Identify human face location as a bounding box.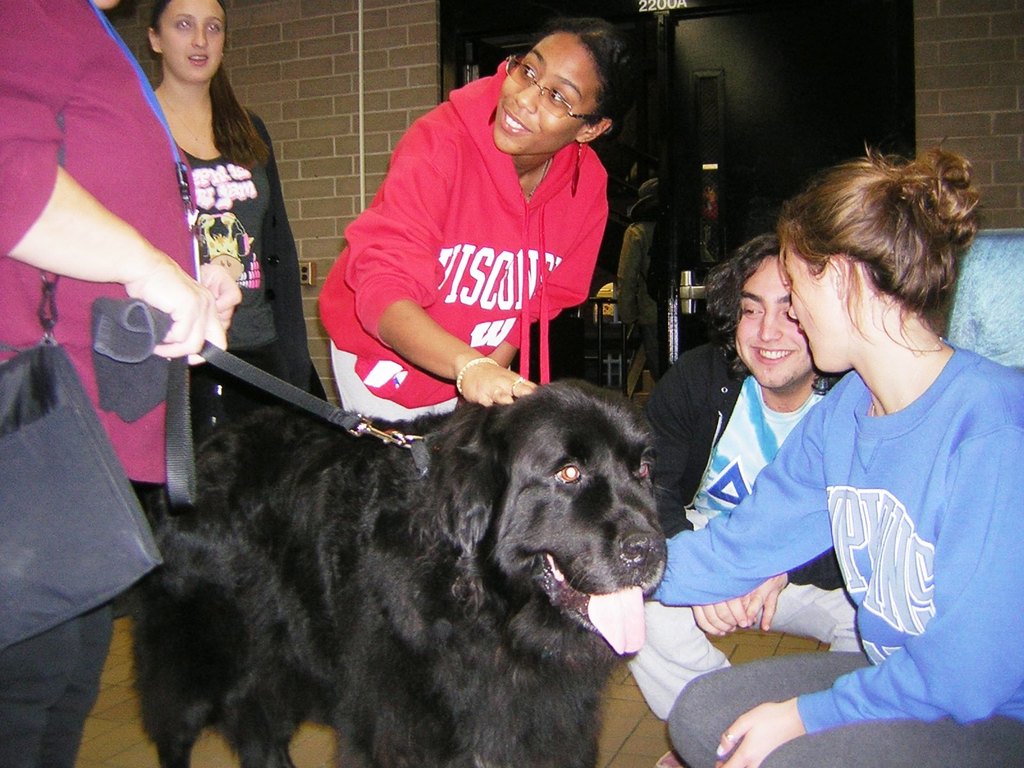
pyautogui.locateOnScreen(158, 0, 226, 80).
